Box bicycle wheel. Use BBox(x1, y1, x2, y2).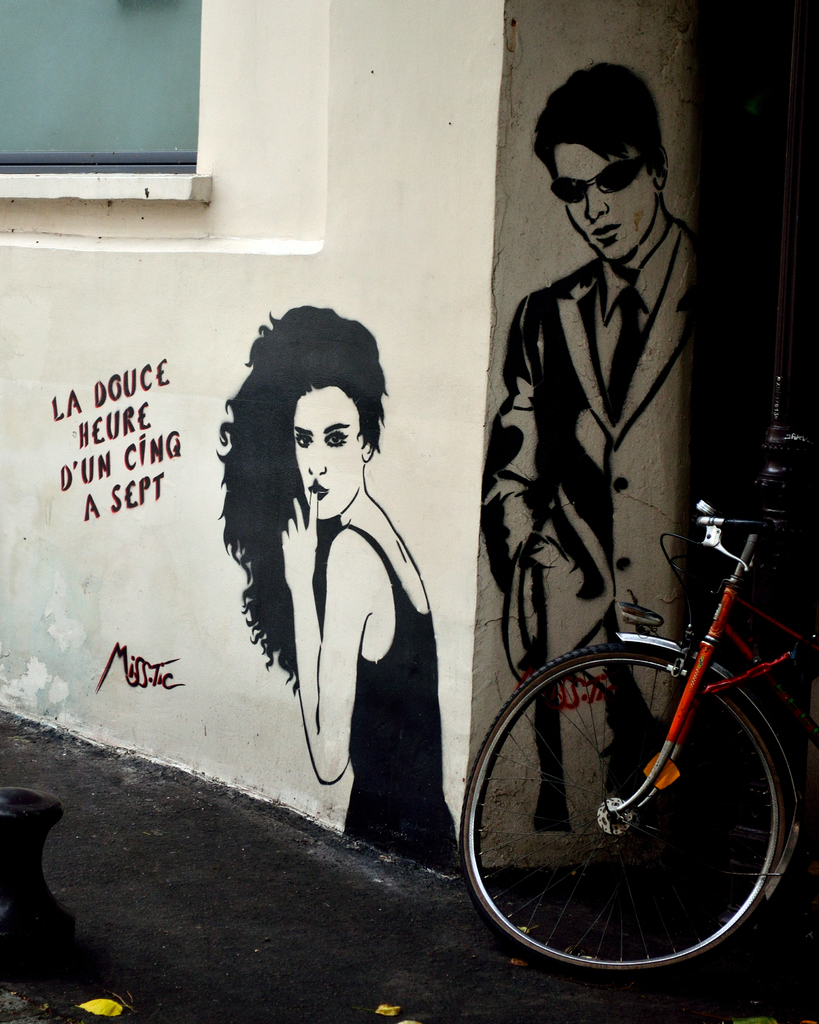
BBox(471, 643, 755, 966).
